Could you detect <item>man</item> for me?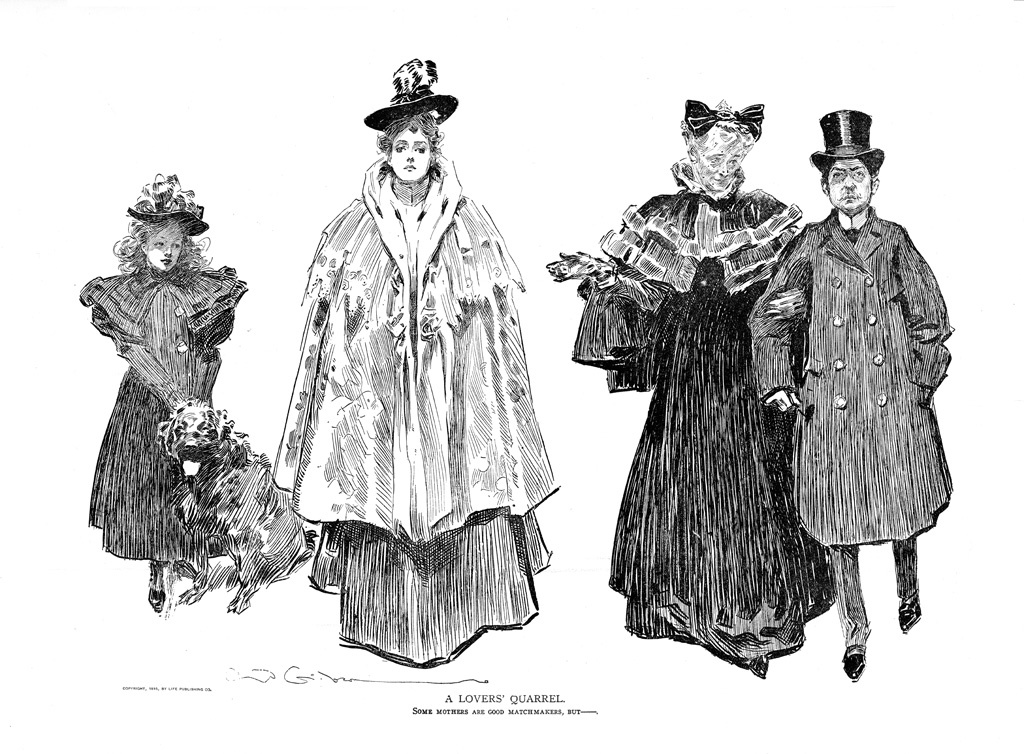
Detection result: box=[747, 96, 954, 664].
